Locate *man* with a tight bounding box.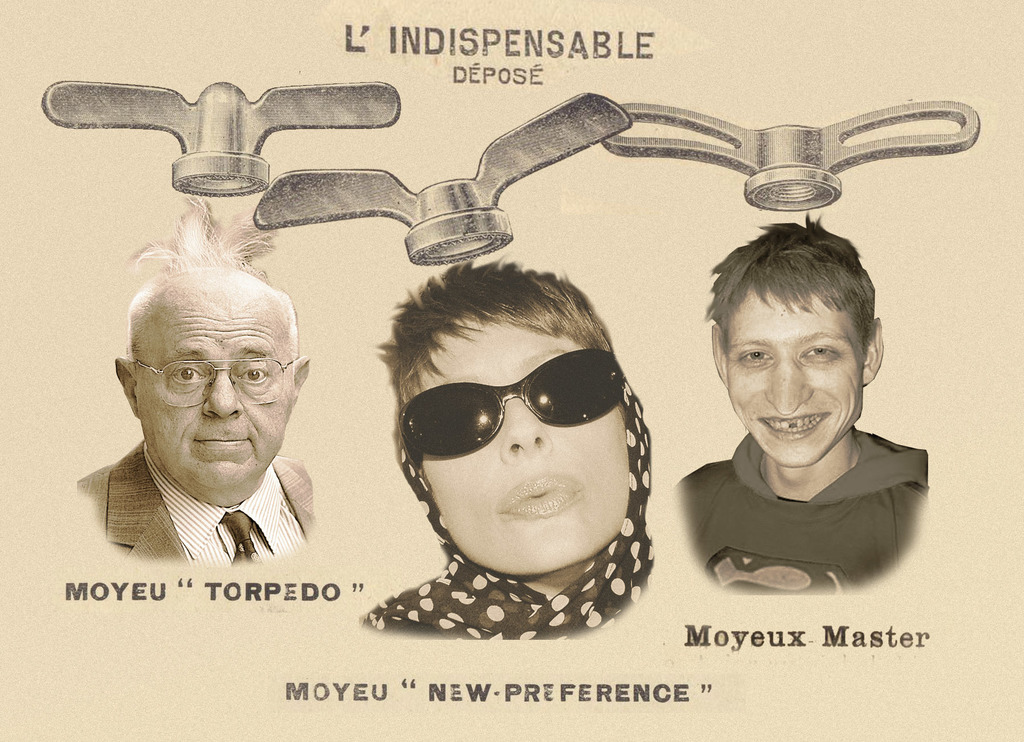
<bbox>673, 213, 932, 601</bbox>.
